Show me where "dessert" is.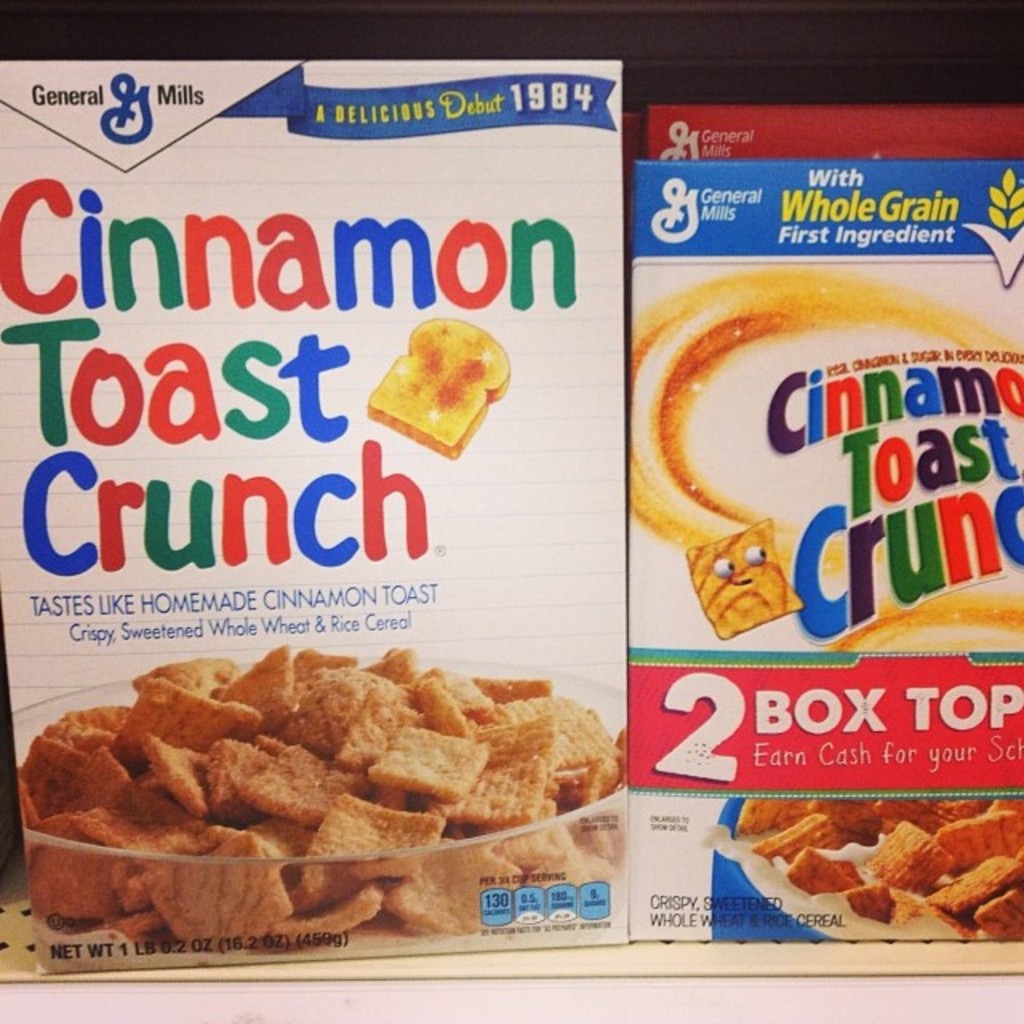
"dessert" is at (left=26, top=634, right=630, bottom=904).
